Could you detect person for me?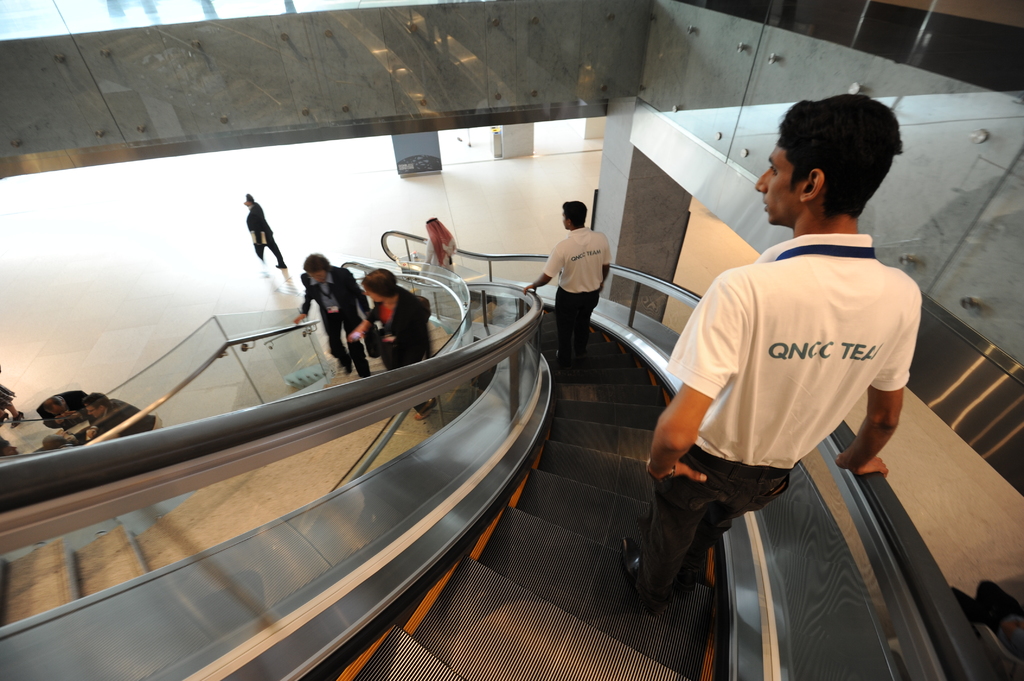
Detection result: 295,252,376,380.
